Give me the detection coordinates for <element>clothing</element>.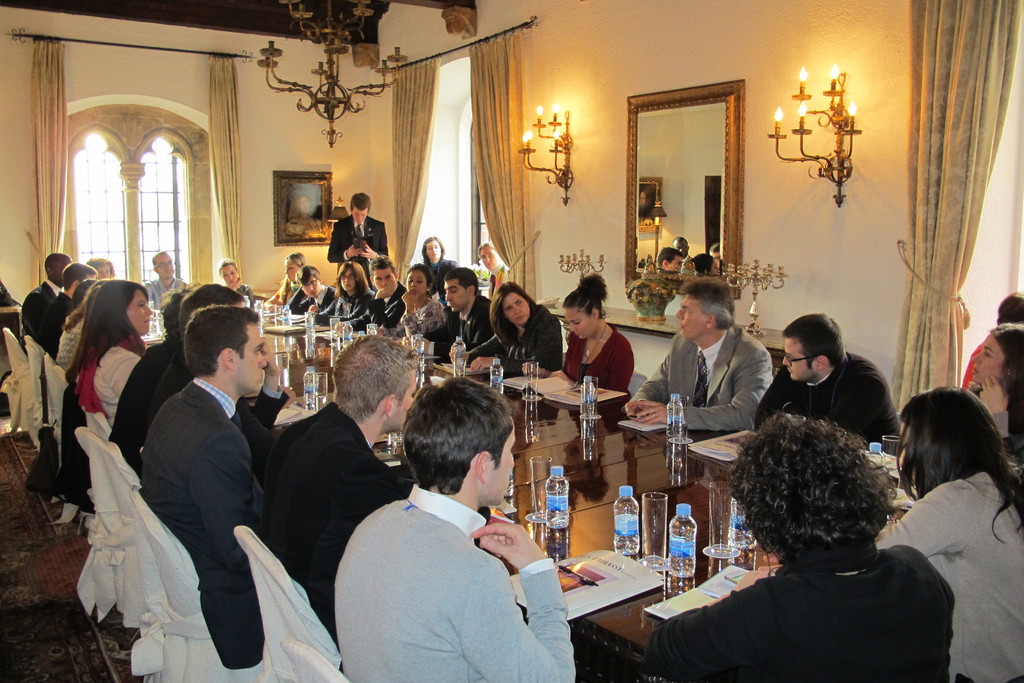
left=350, top=284, right=404, bottom=334.
